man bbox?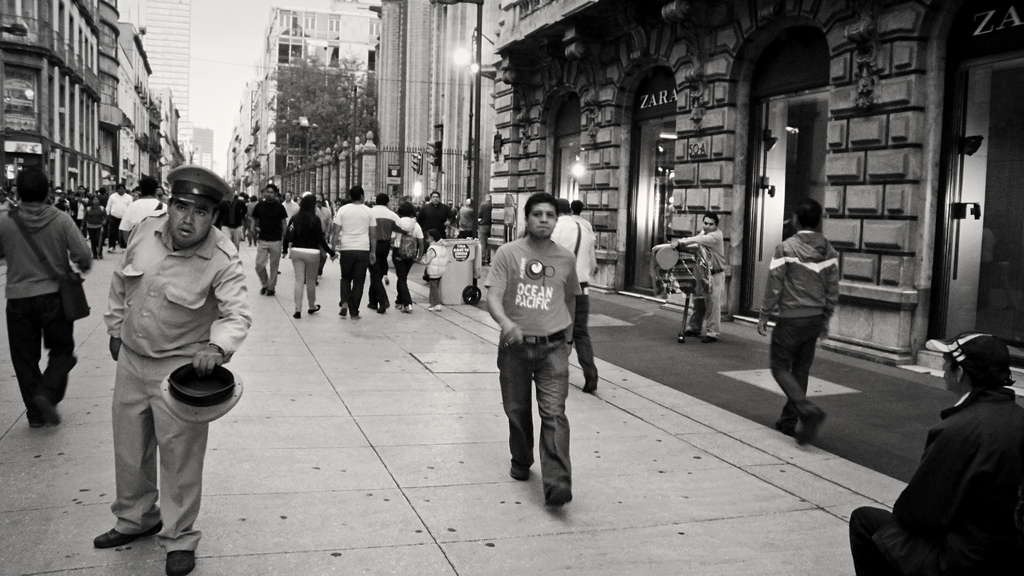
x1=255, y1=180, x2=288, y2=298
